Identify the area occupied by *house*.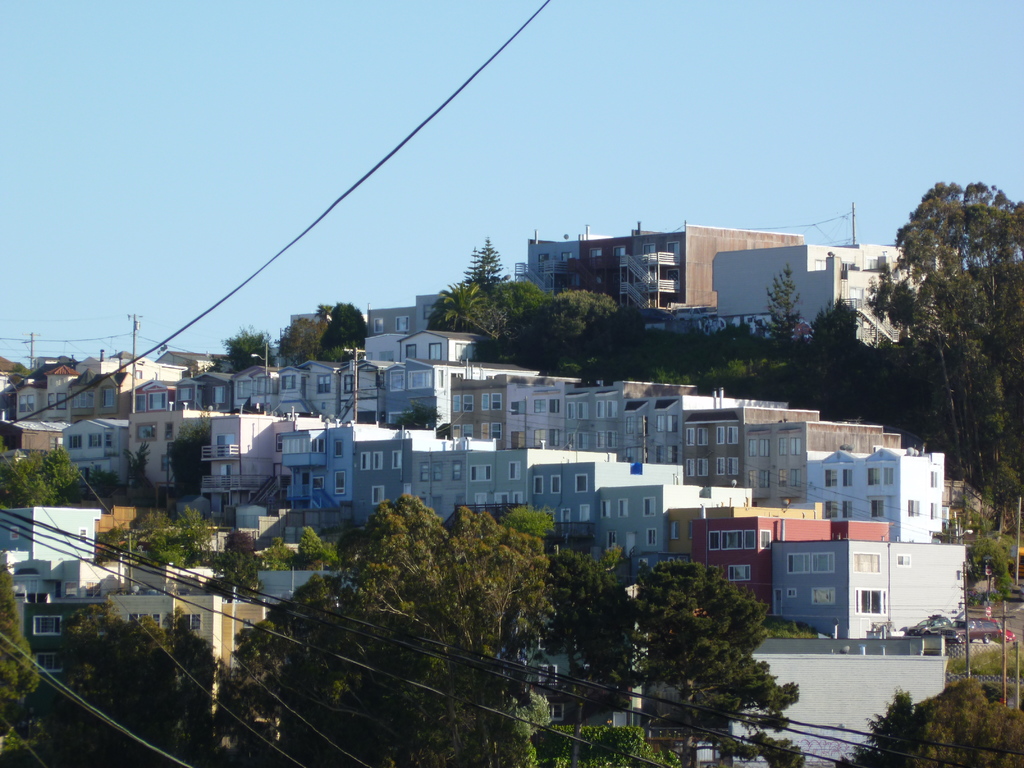
Area: bbox=(399, 327, 486, 367).
